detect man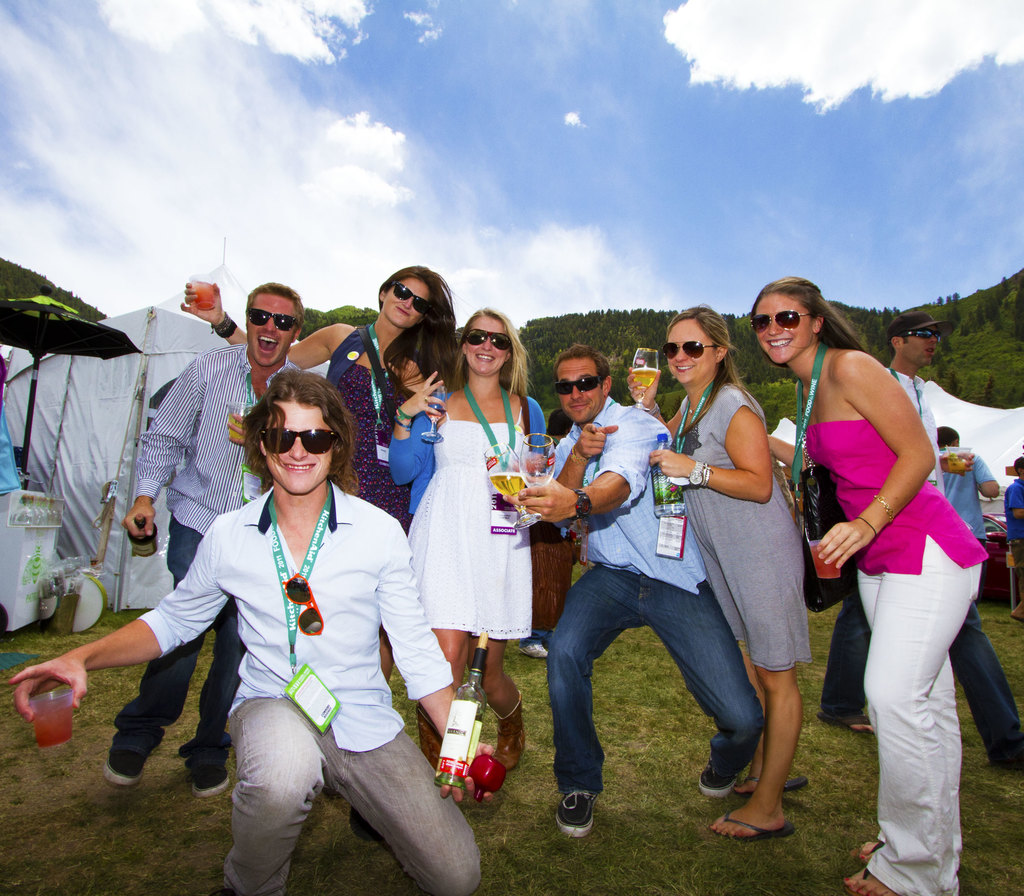
x1=519 y1=344 x2=765 y2=835
